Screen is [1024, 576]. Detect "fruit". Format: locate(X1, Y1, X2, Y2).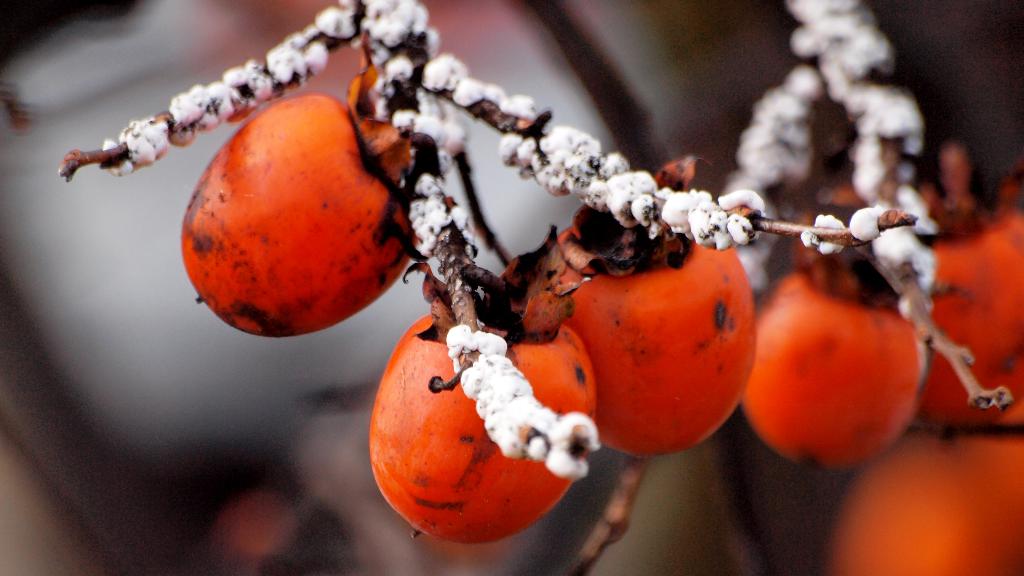
locate(906, 175, 1023, 433).
